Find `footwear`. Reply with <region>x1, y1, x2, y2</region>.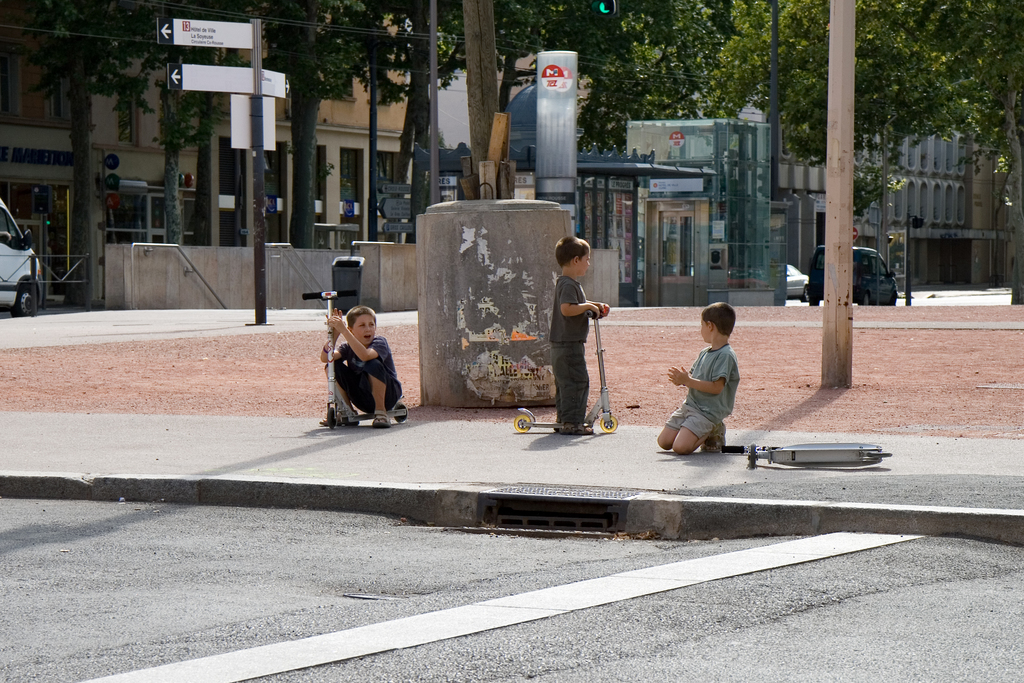
<region>374, 409, 391, 429</region>.
